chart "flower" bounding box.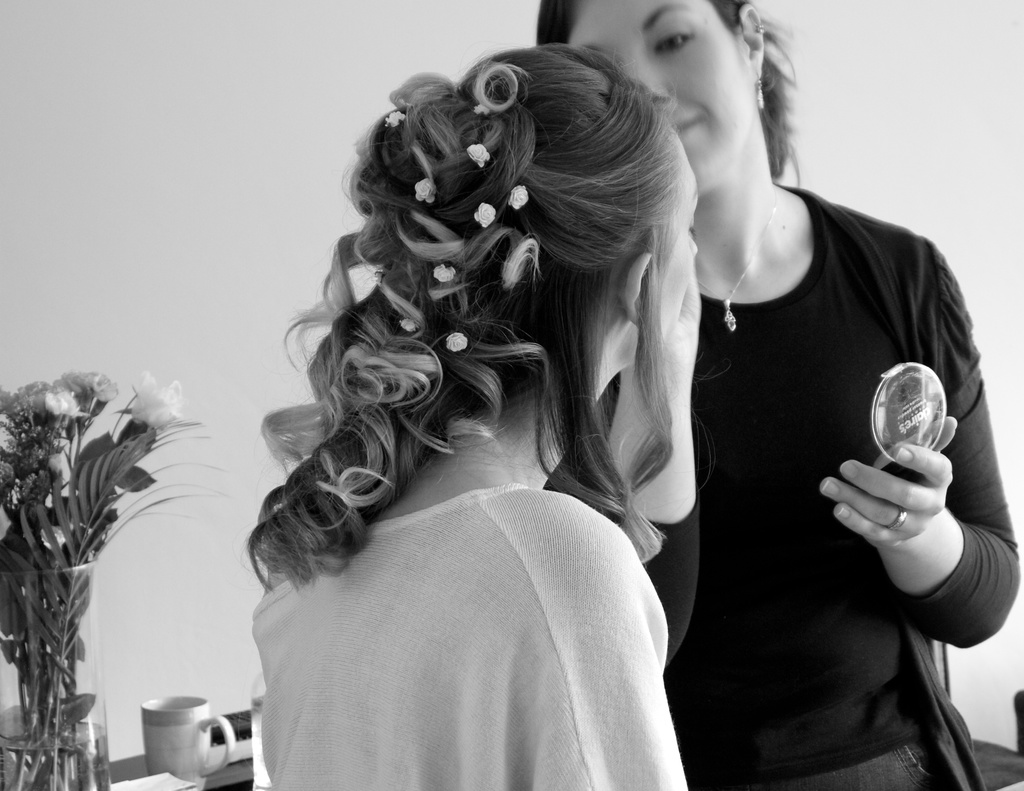
Charted: region(384, 112, 409, 129).
